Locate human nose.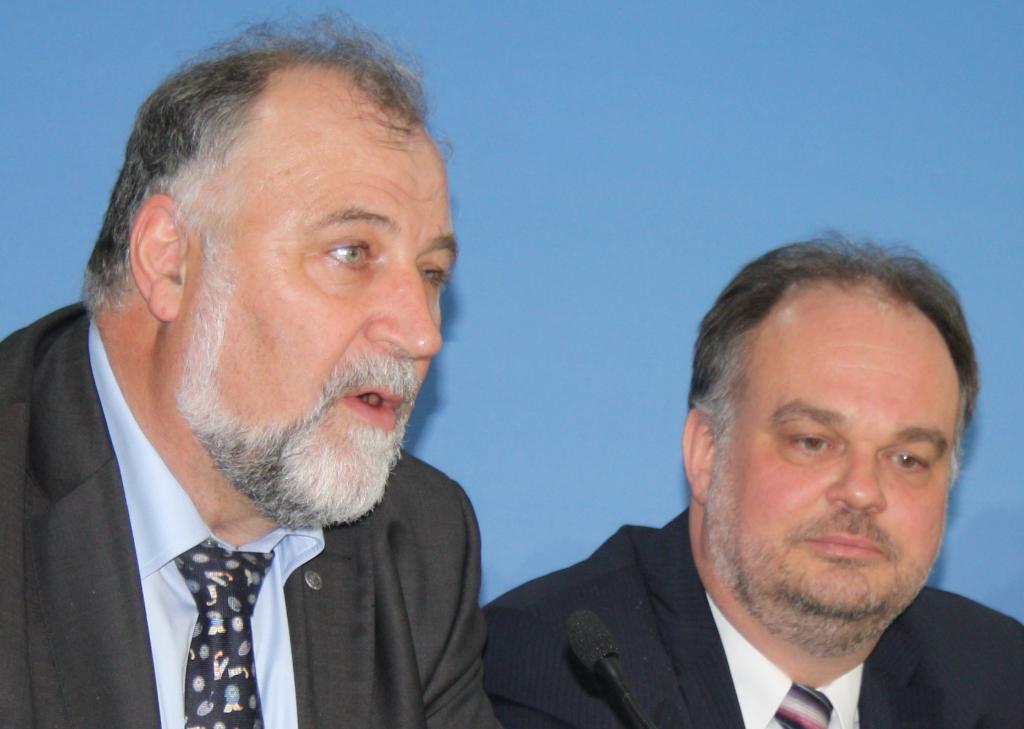
Bounding box: [824,445,888,515].
